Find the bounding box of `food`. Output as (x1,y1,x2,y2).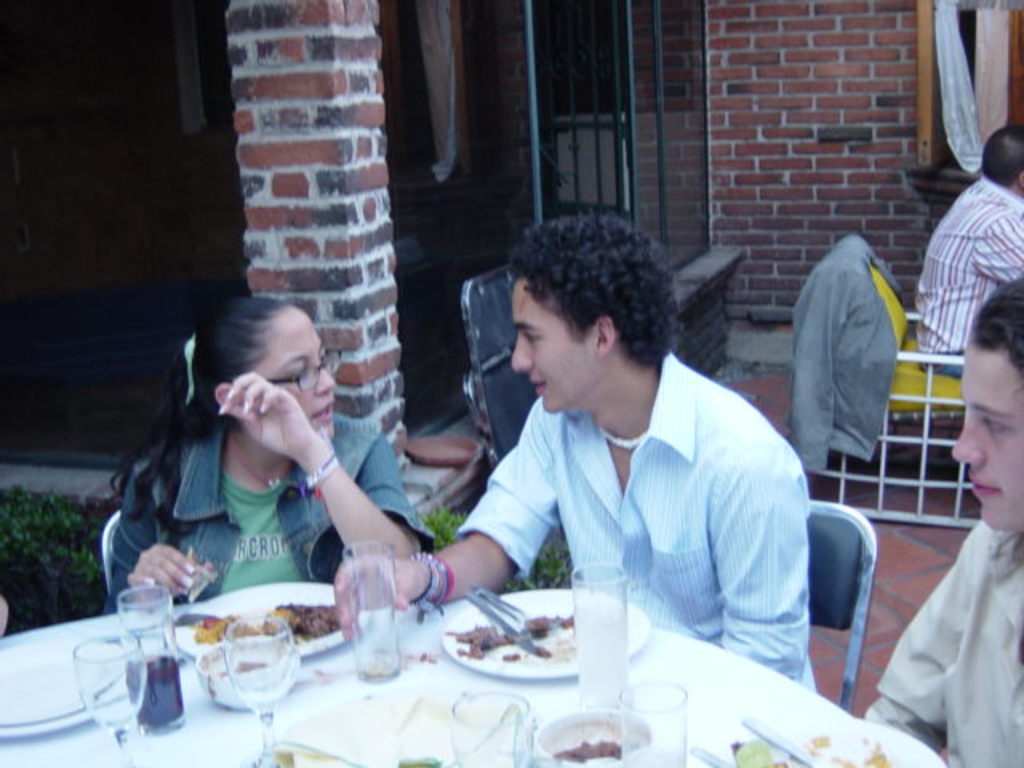
(806,731,830,755).
